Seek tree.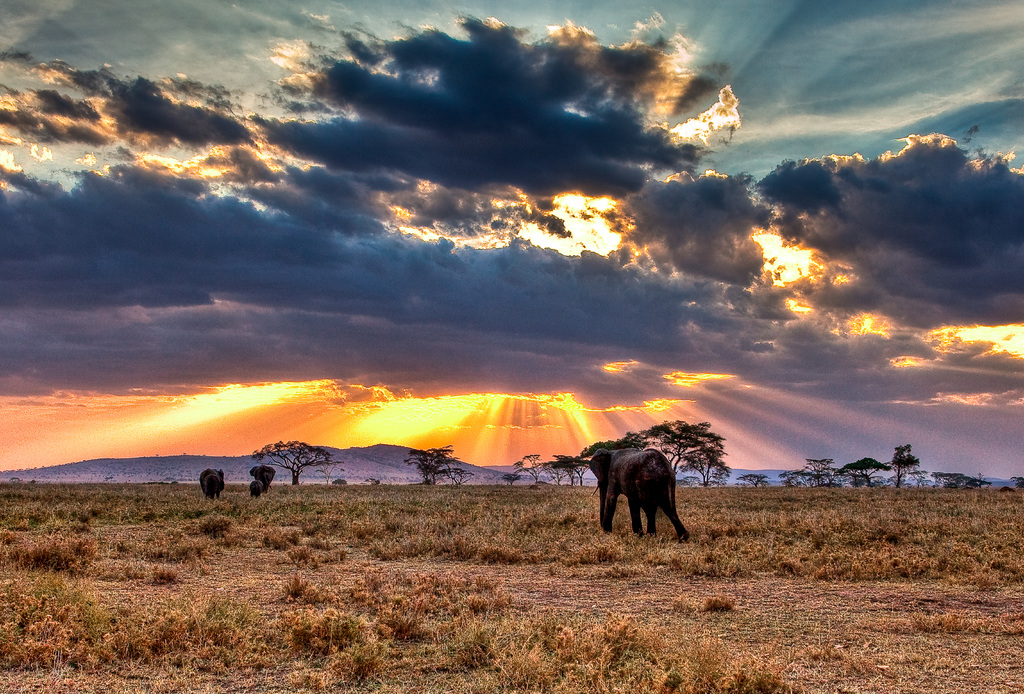
box=[399, 446, 468, 488].
